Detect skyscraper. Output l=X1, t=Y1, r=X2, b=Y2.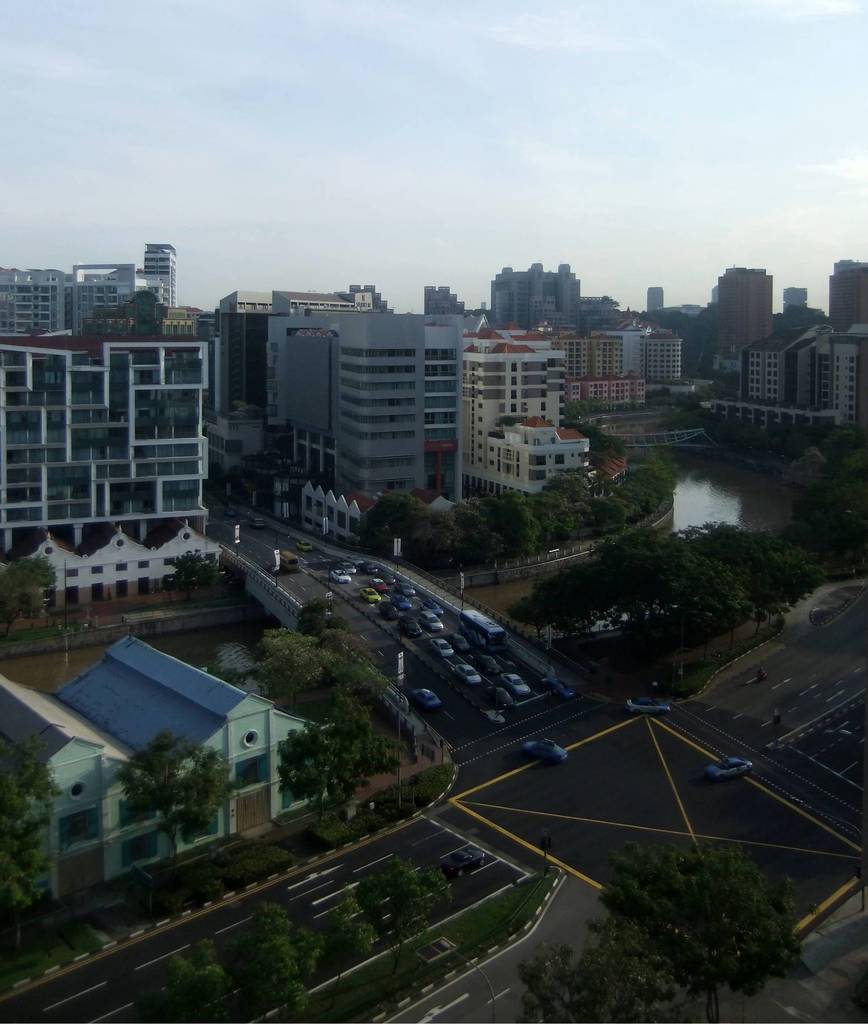
l=720, t=268, r=772, b=362.
